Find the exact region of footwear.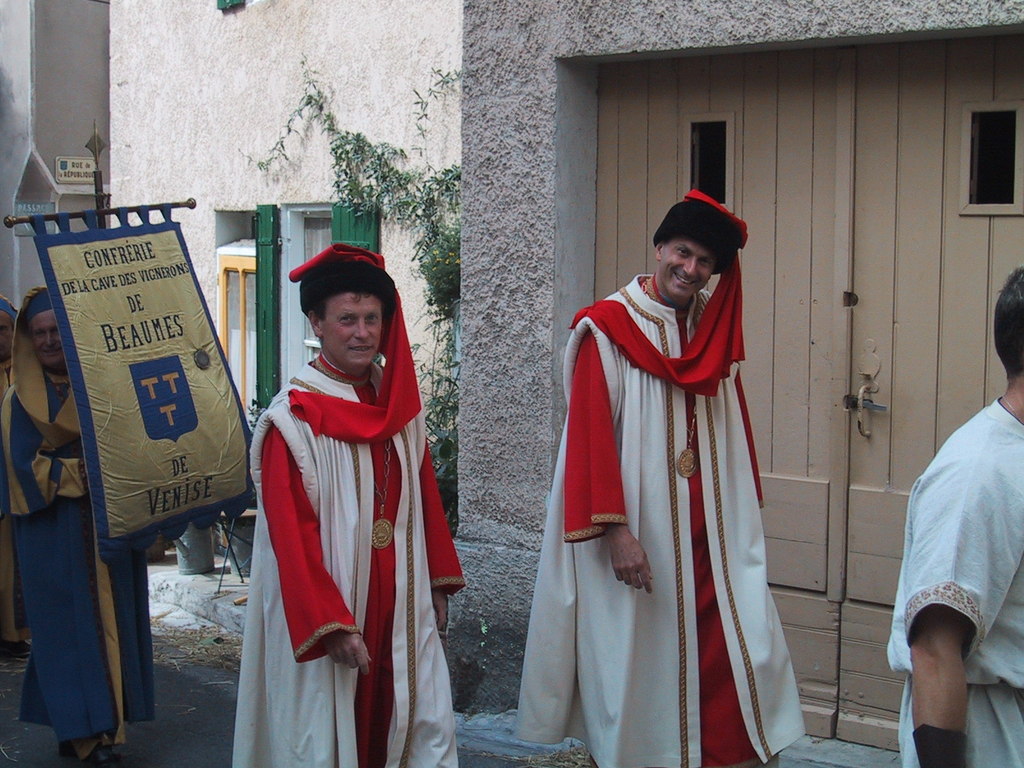
Exact region: (x1=77, y1=741, x2=120, y2=766).
